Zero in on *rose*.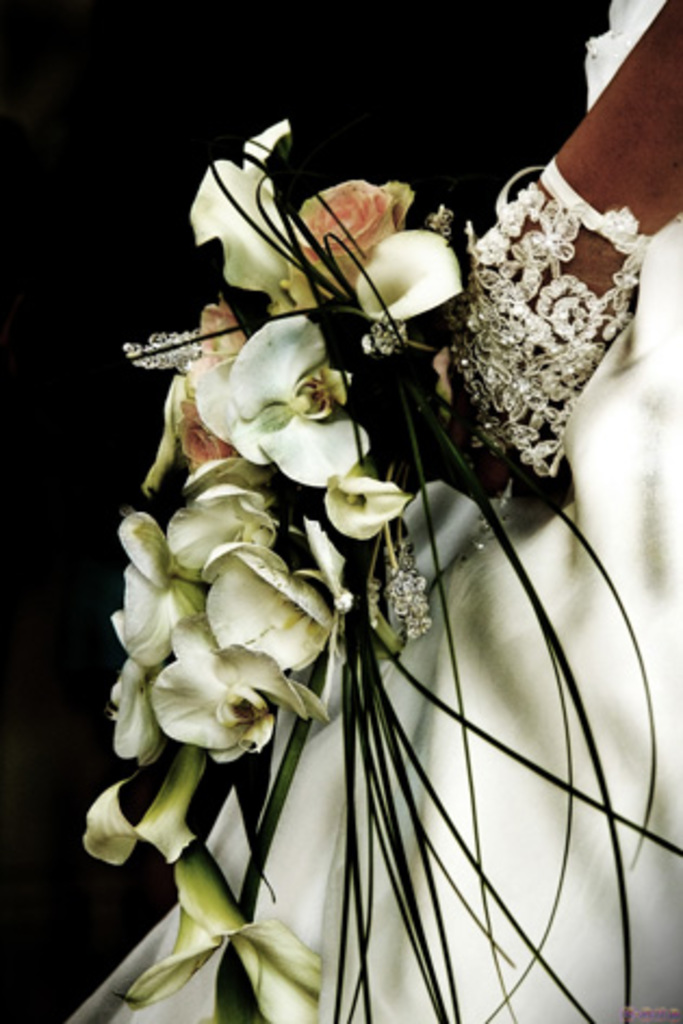
Zeroed in: <bbox>173, 393, 223, 475</bbox>.
